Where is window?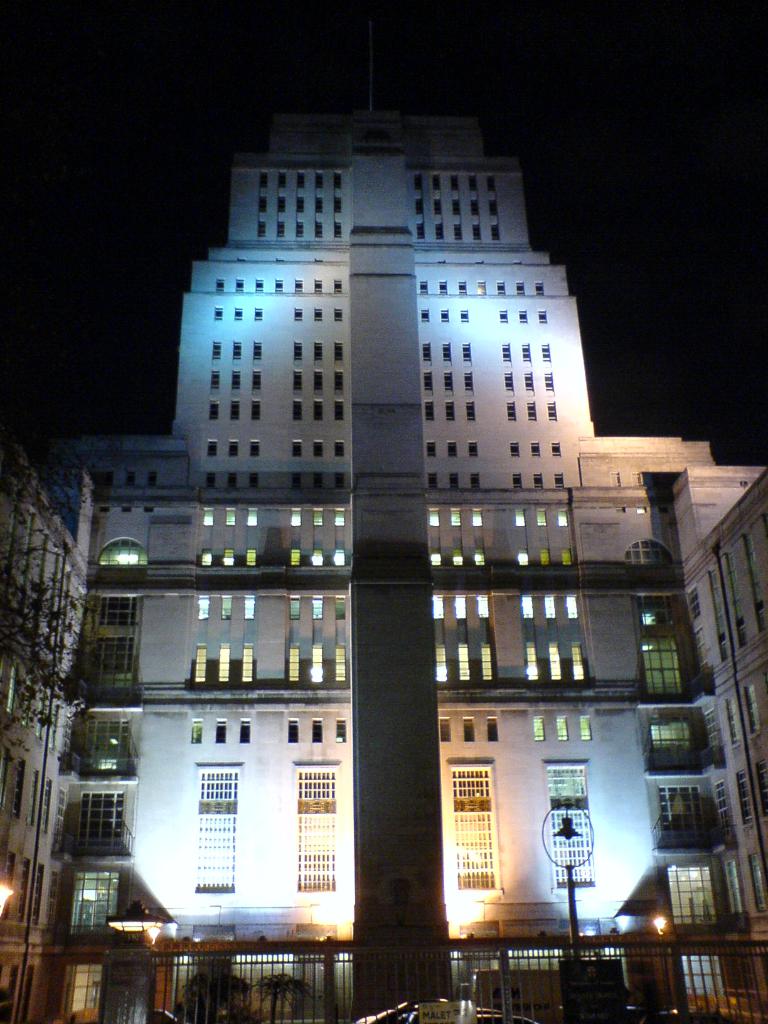
282, 645, 300, 682.
